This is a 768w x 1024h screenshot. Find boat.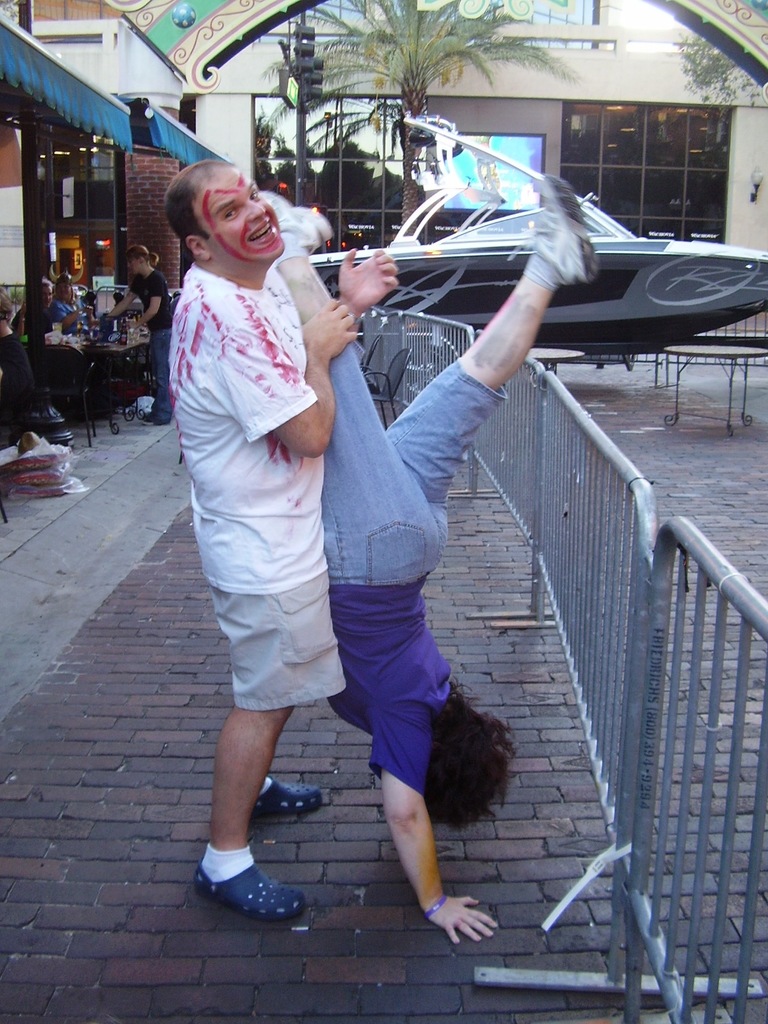
Bounding box: select_region(271, 135, 767, 395).
